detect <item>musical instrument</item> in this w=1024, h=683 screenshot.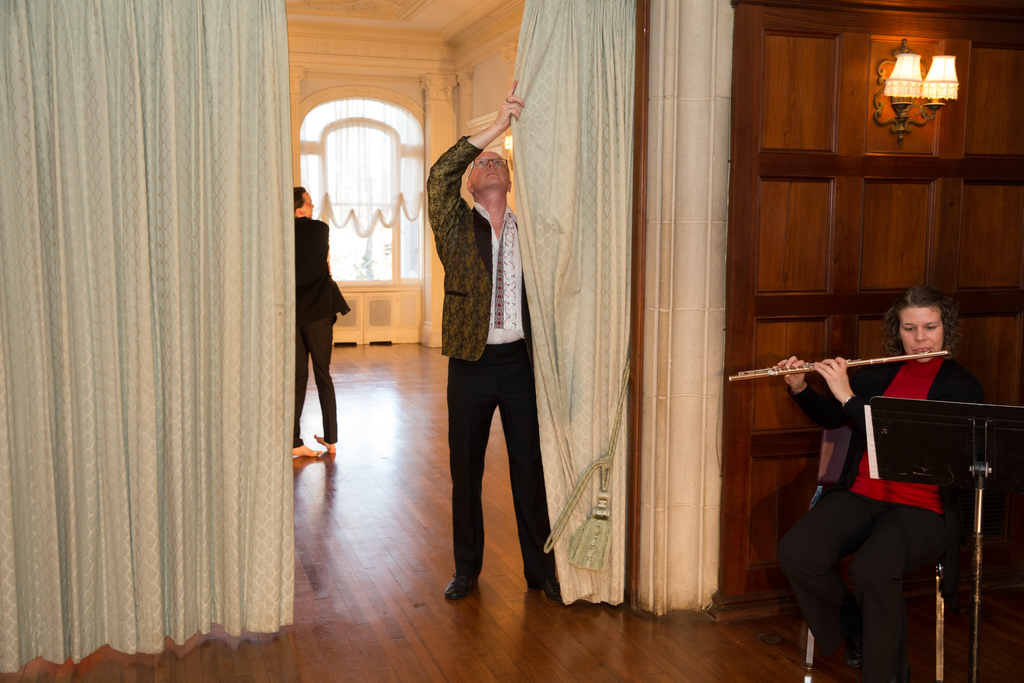
Detection: bbox=[728, 350, 948, 379].
